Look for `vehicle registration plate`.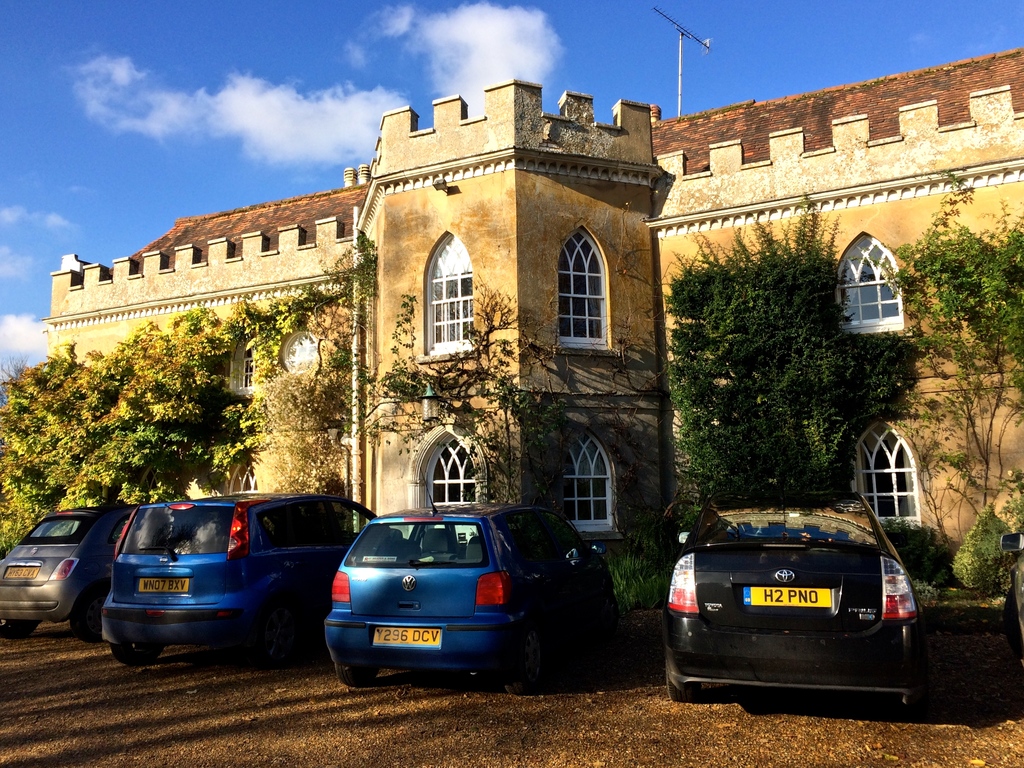
Found: 371, 628, 445, 645.
